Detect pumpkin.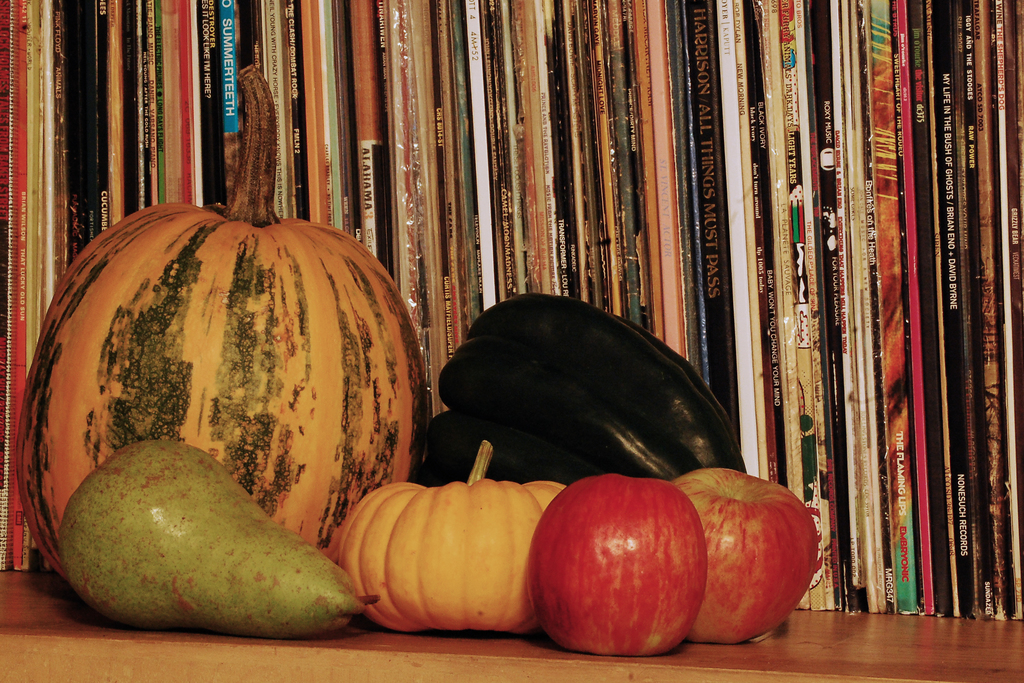
Detected at region(15, 68, 426, 588).
